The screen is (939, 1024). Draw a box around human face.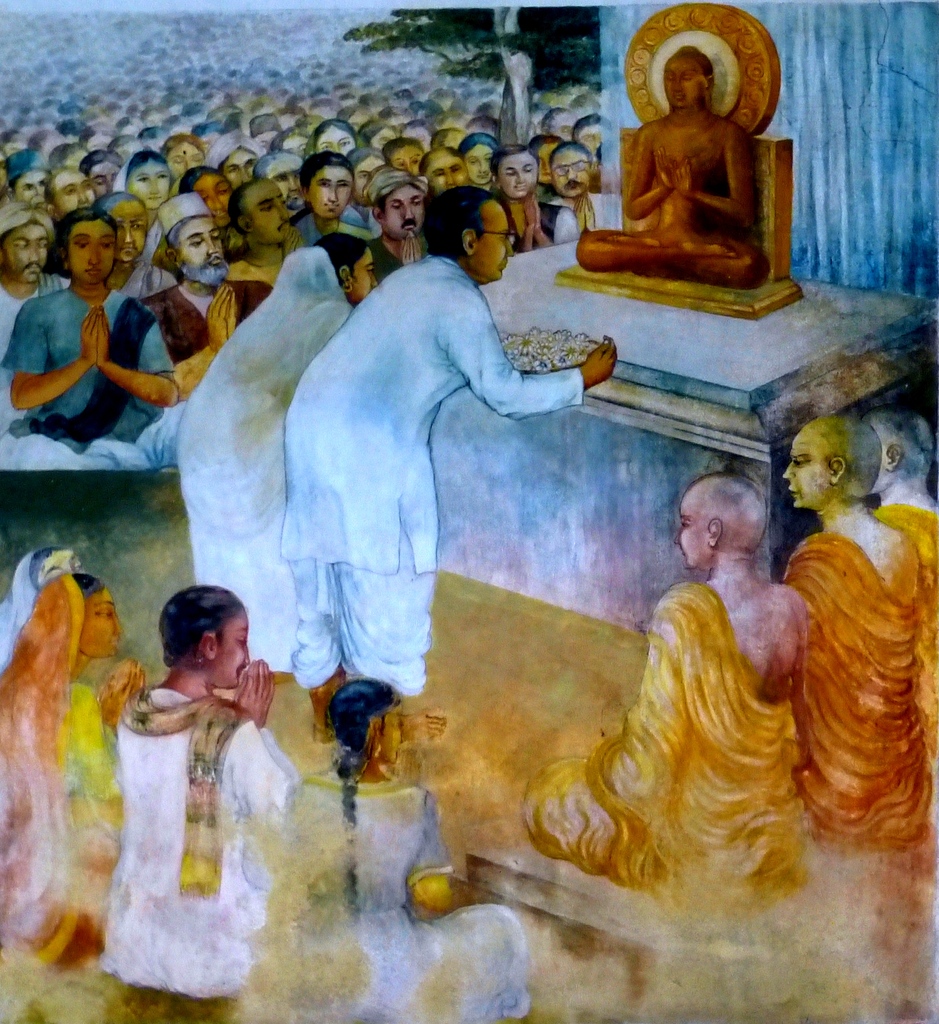
bbox=(56, 175, 91, 216).
